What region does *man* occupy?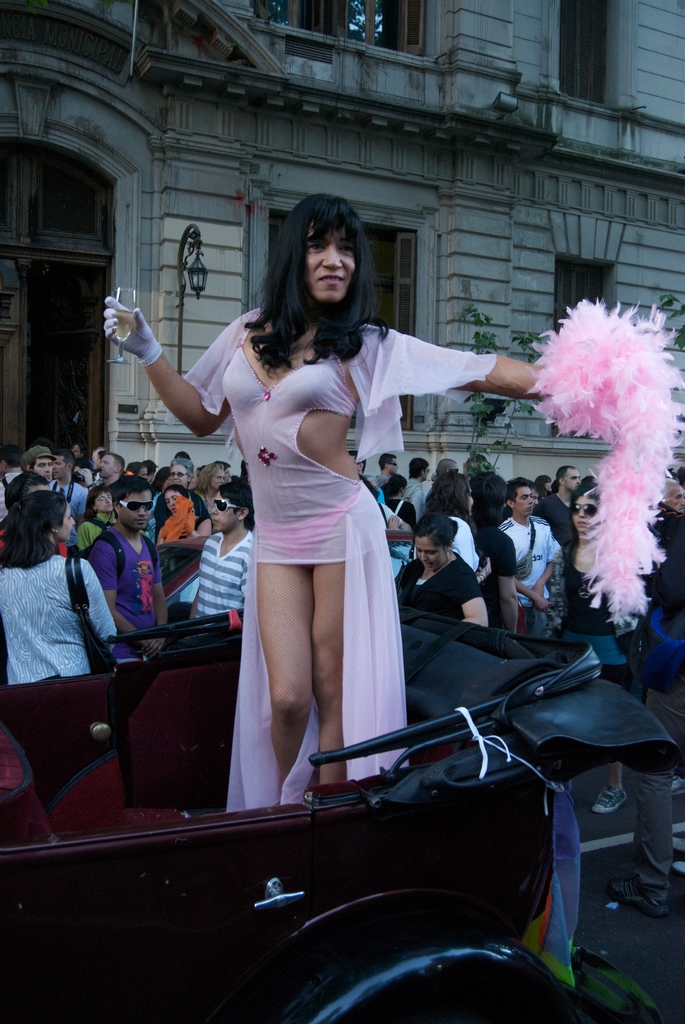
(88,478,167,664).
